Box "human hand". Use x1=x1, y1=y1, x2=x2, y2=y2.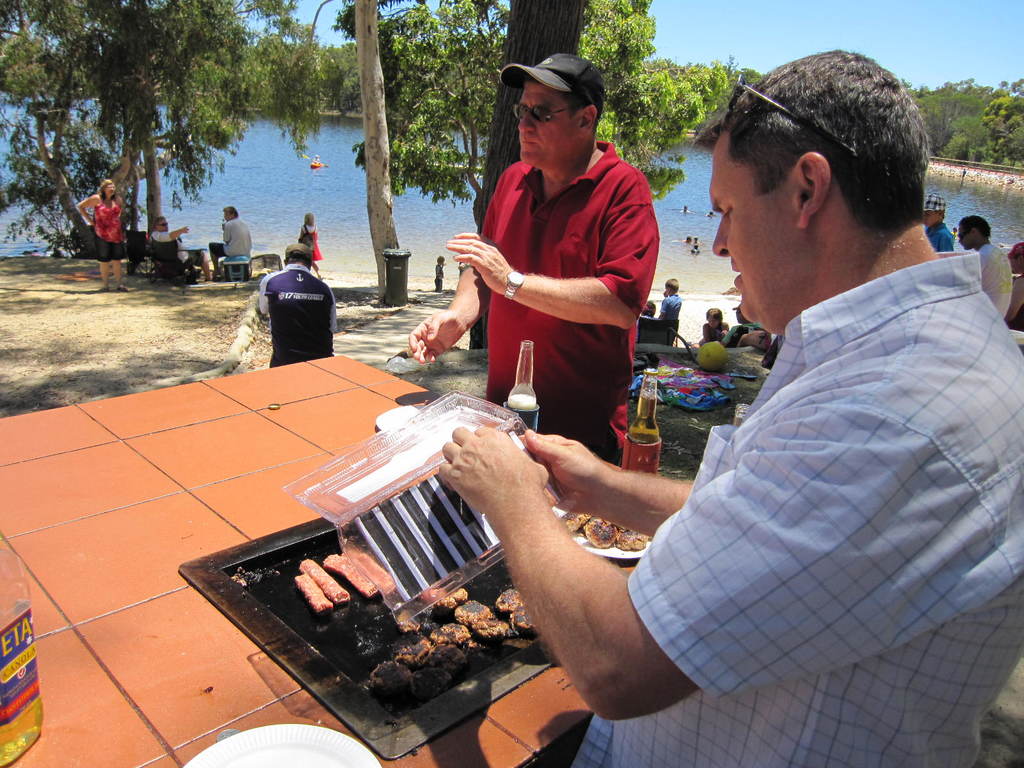
x1=407, y1=310, x2=467, y2=367.
